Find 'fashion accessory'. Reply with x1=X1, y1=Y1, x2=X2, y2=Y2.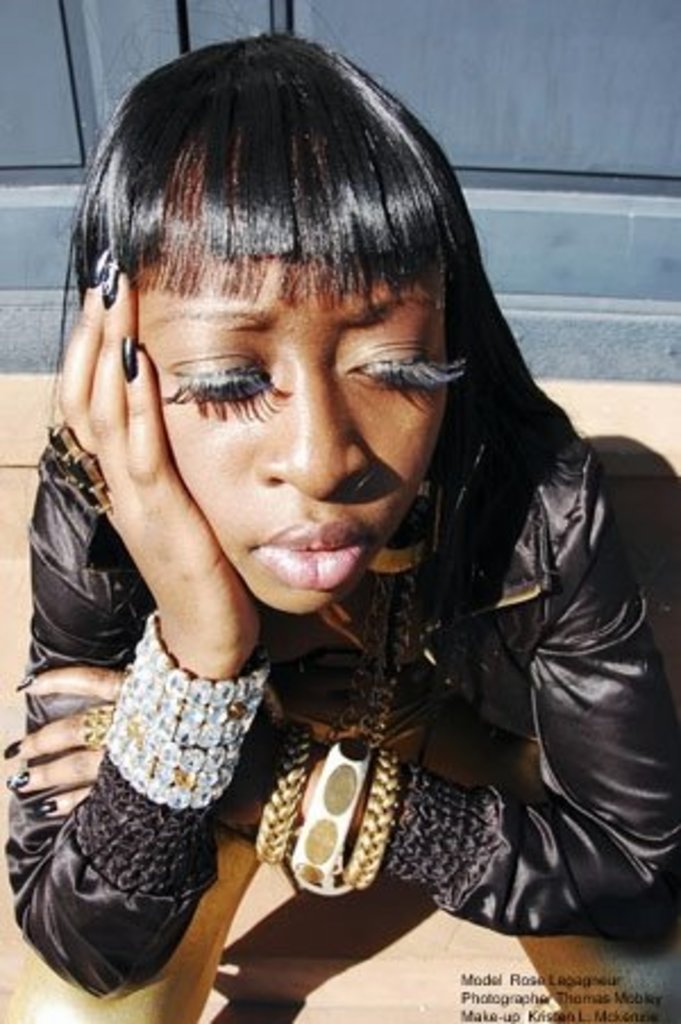
x1=284, y1=733, x2=377, y2=897.
